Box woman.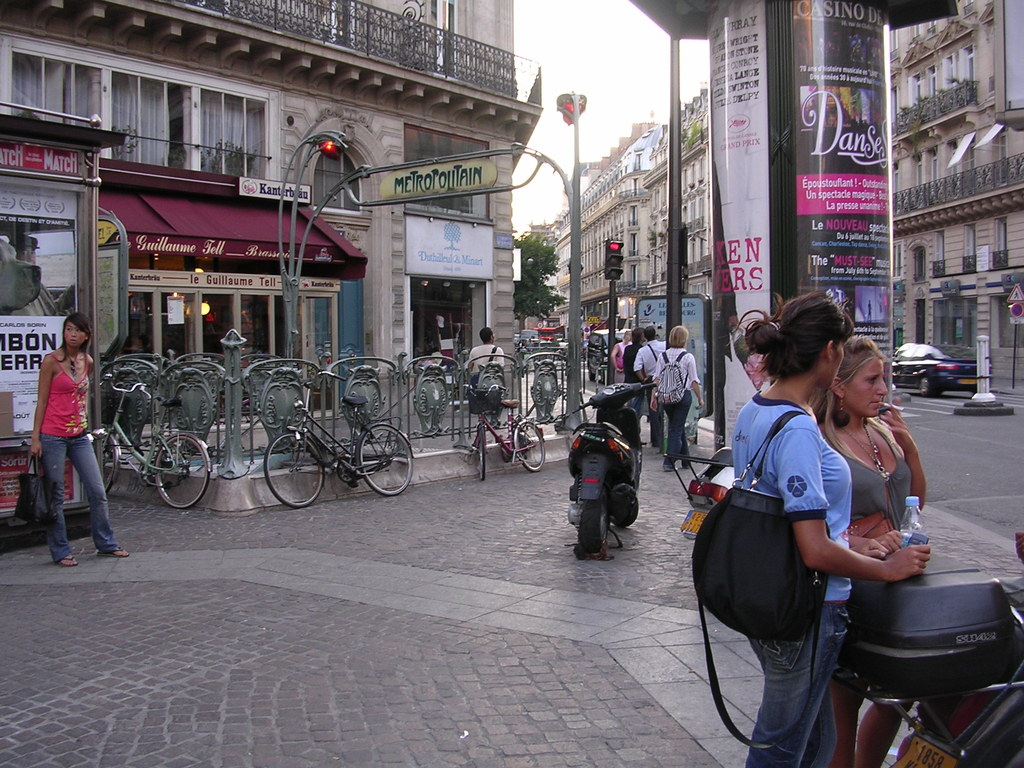
(809, 333, 928, 767).
